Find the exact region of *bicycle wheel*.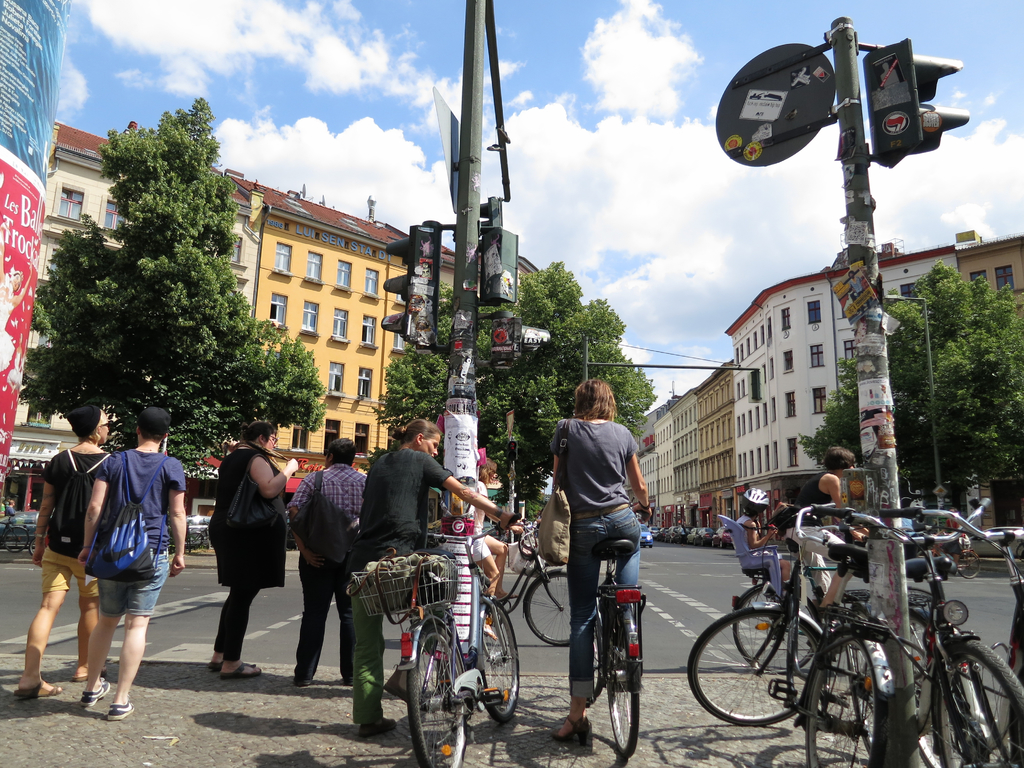
Exact region: l=408, t=623, r=465, b=767.
